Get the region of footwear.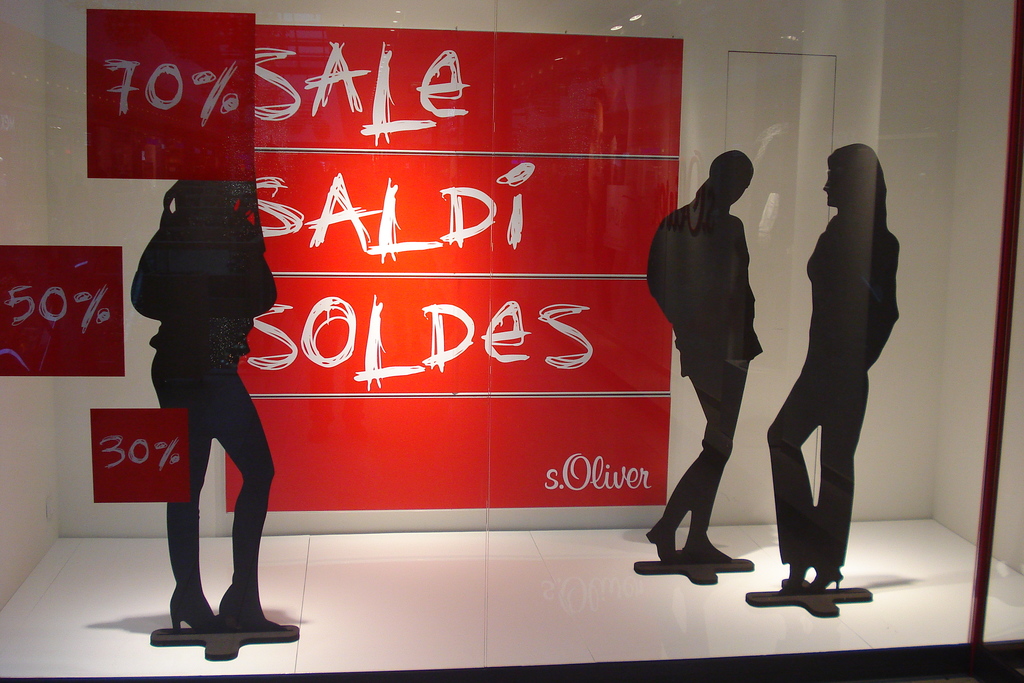
bbox=(215, 577, 286, 630).
